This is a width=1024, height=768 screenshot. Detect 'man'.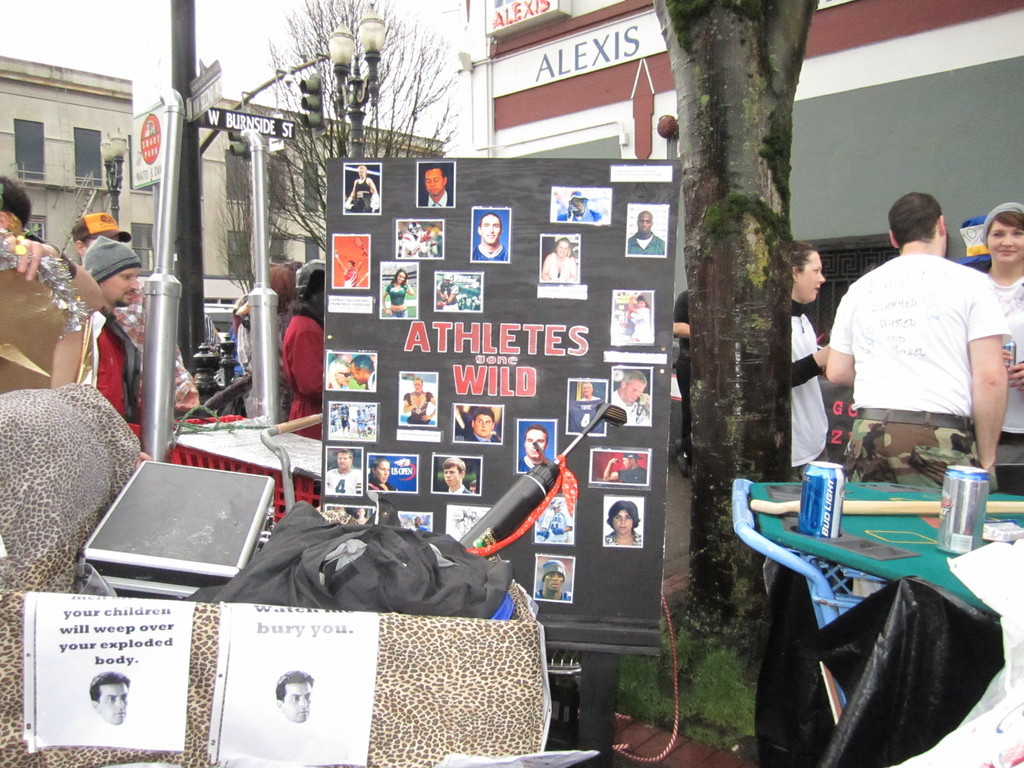
85:236:140:442.
